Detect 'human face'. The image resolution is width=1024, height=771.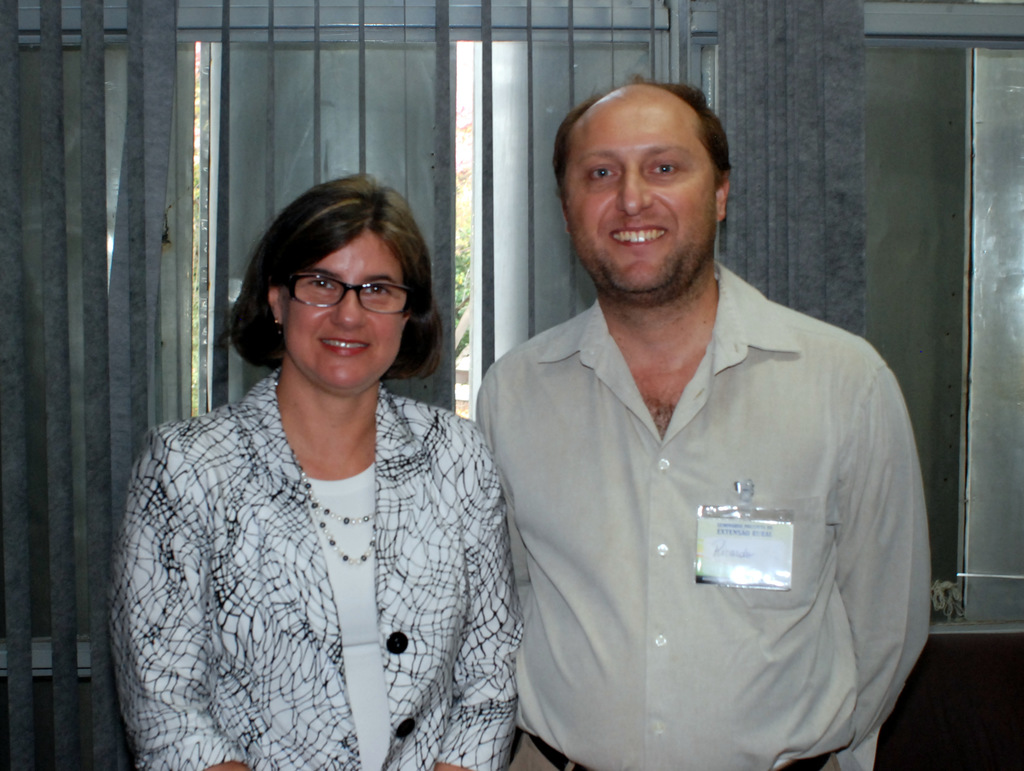
detection(565, 104, 719, 302).
